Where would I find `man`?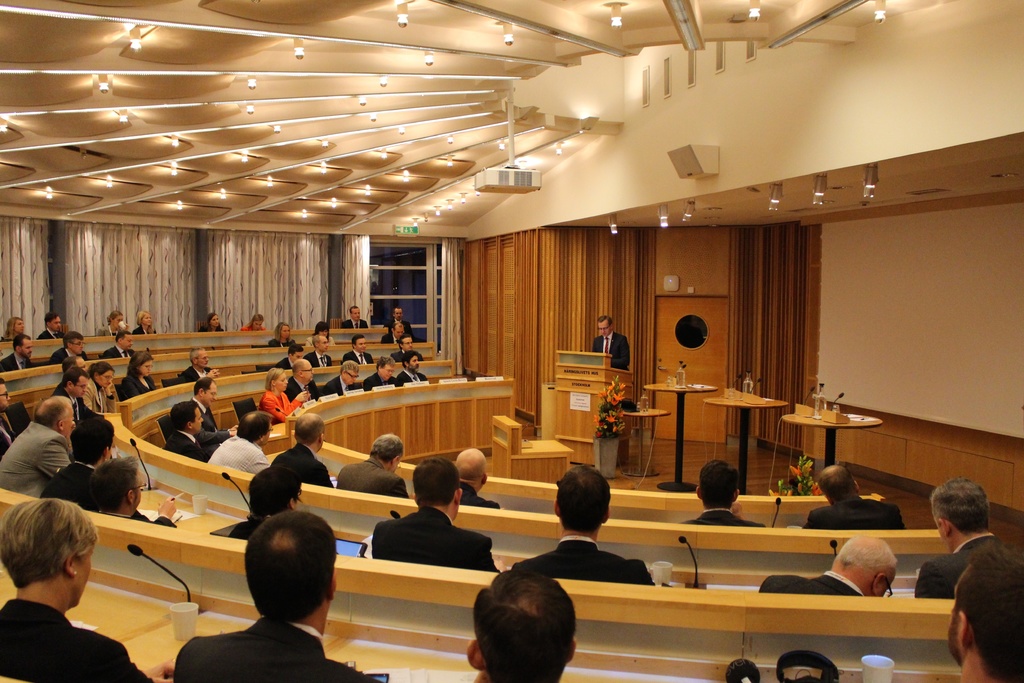
At <region>85, 454, 177, 529</region>.
